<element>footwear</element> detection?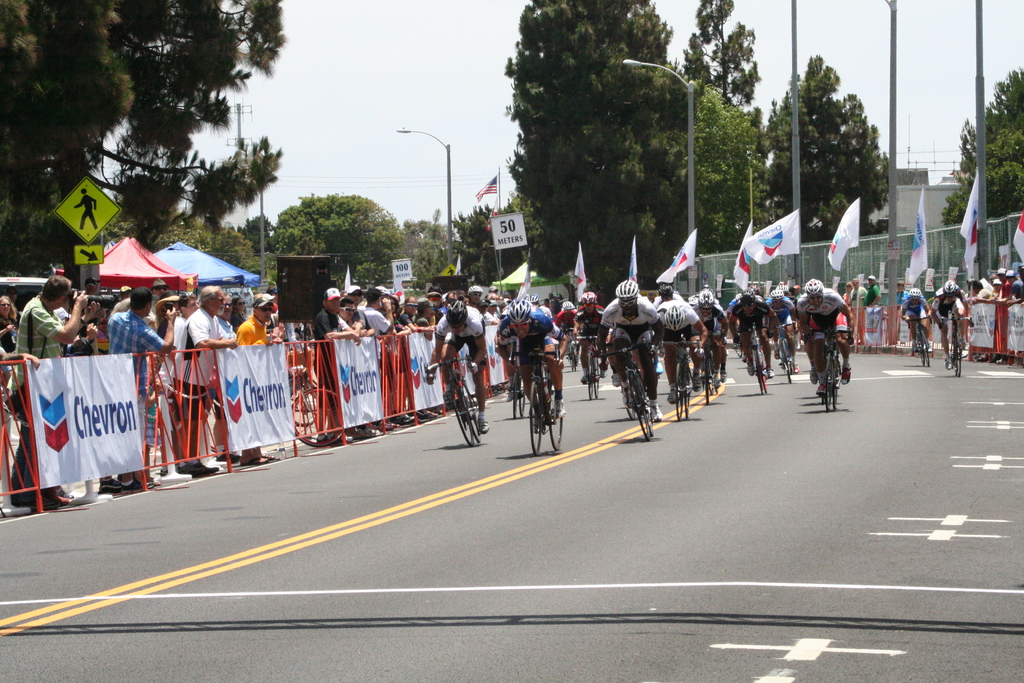
(262,451,278,462)
